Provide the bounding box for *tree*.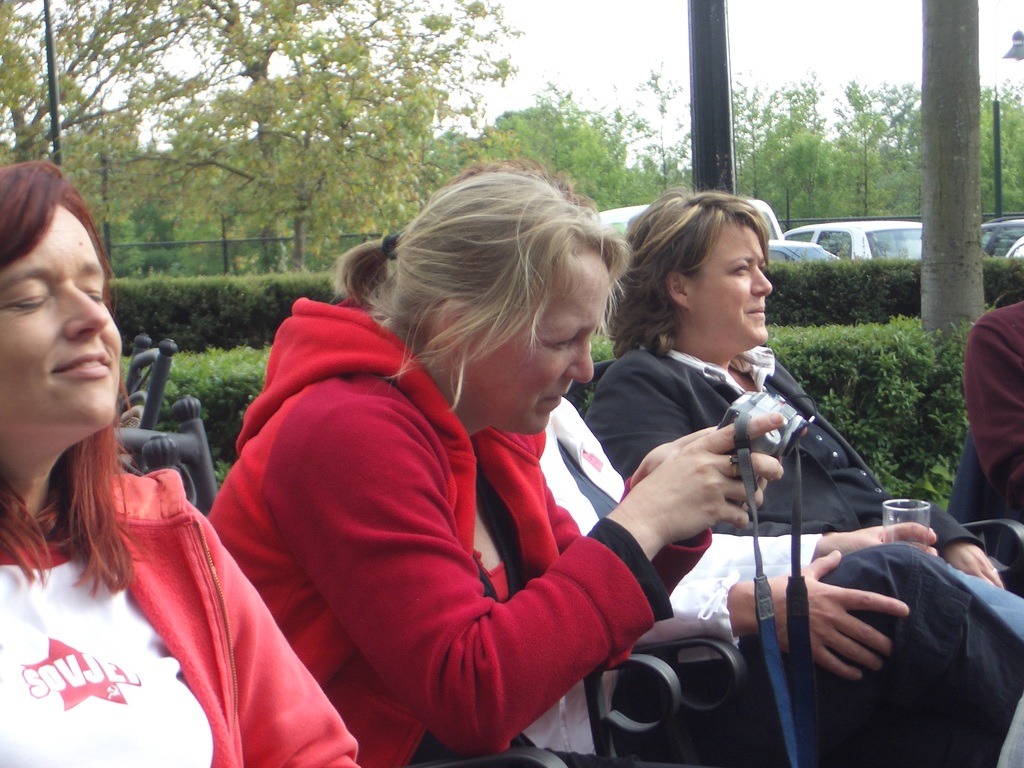
897,0,1009,323.
